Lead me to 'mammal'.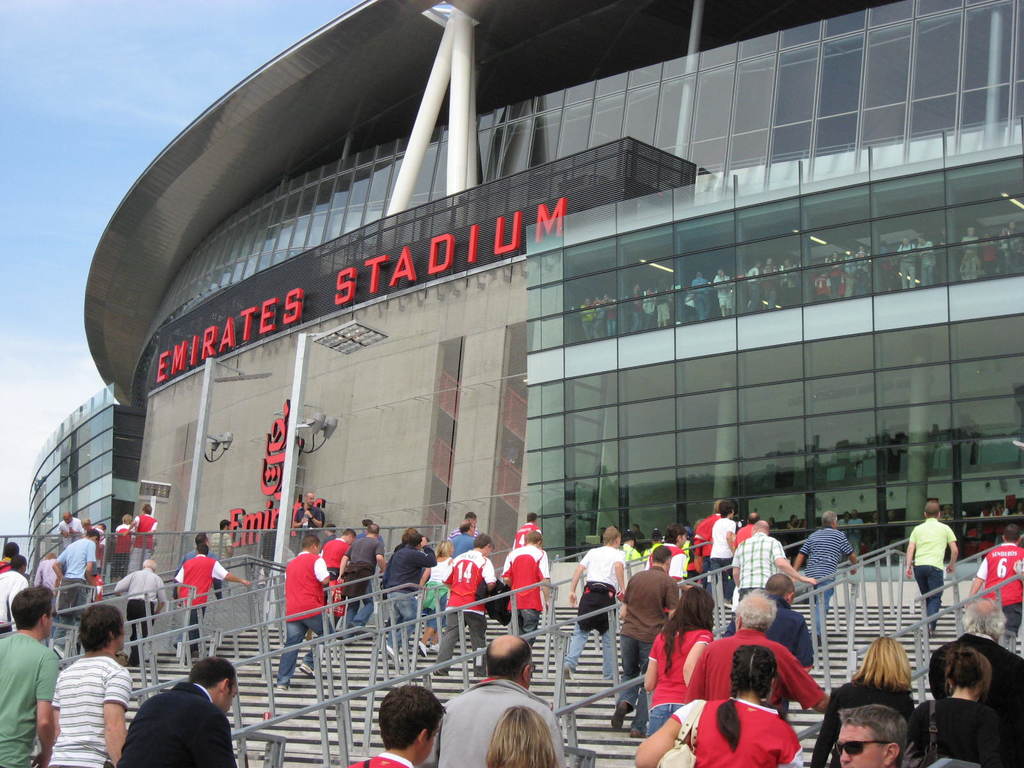
Lead to bbox=[0, 538, 20, 575].
